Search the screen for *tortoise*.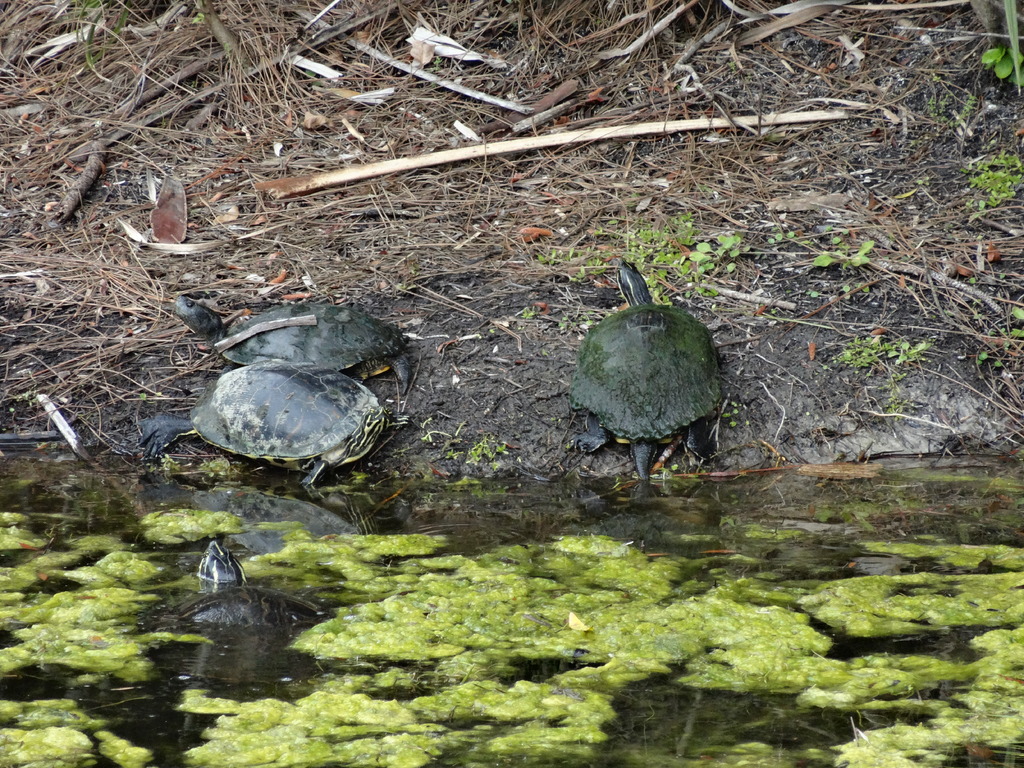
Found at Rect(143, 356, 414, 498).
